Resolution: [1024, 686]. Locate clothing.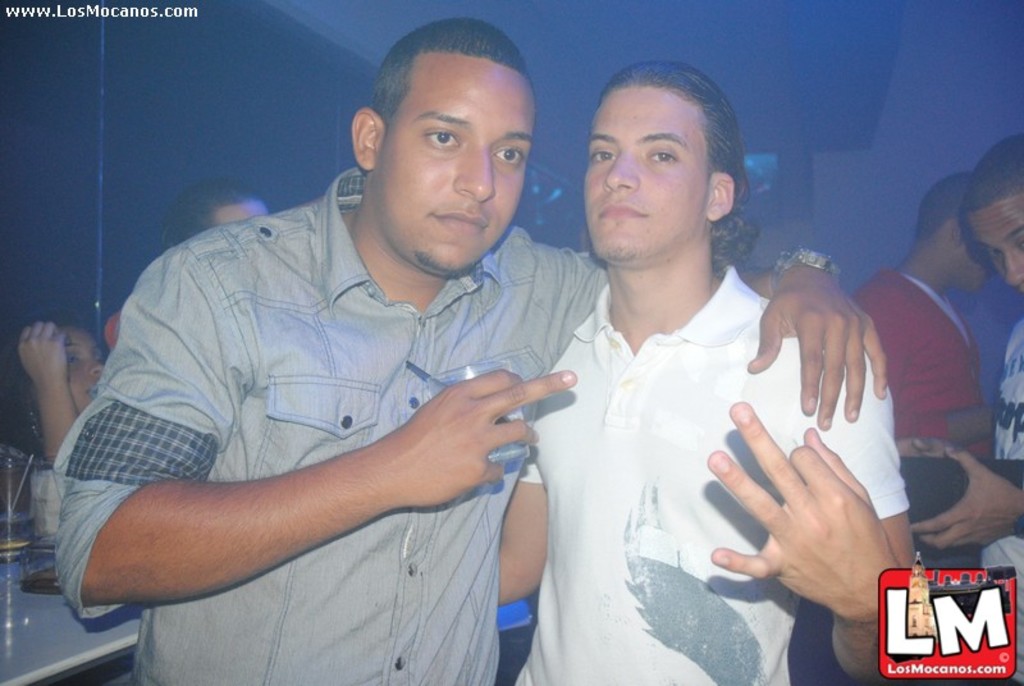
x1=851 y1=265 x2=988 y2=458.
